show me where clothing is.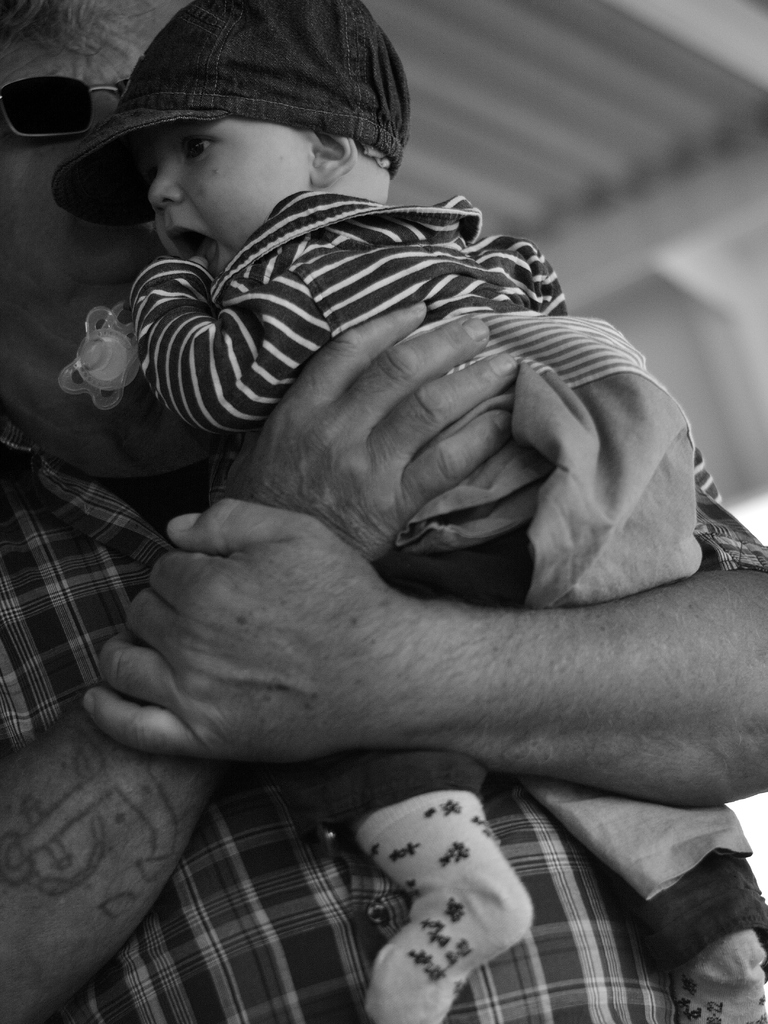
clothing is at <box>0,414,767,1023</box>.
